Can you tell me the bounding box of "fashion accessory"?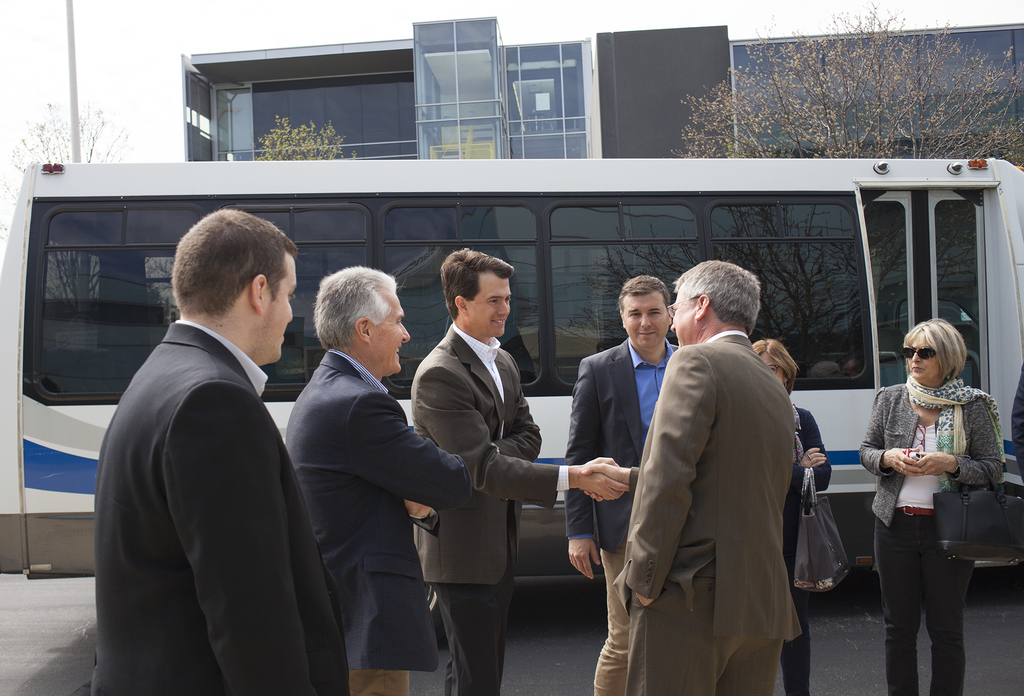
BBox(894, 503, 935, 516).
